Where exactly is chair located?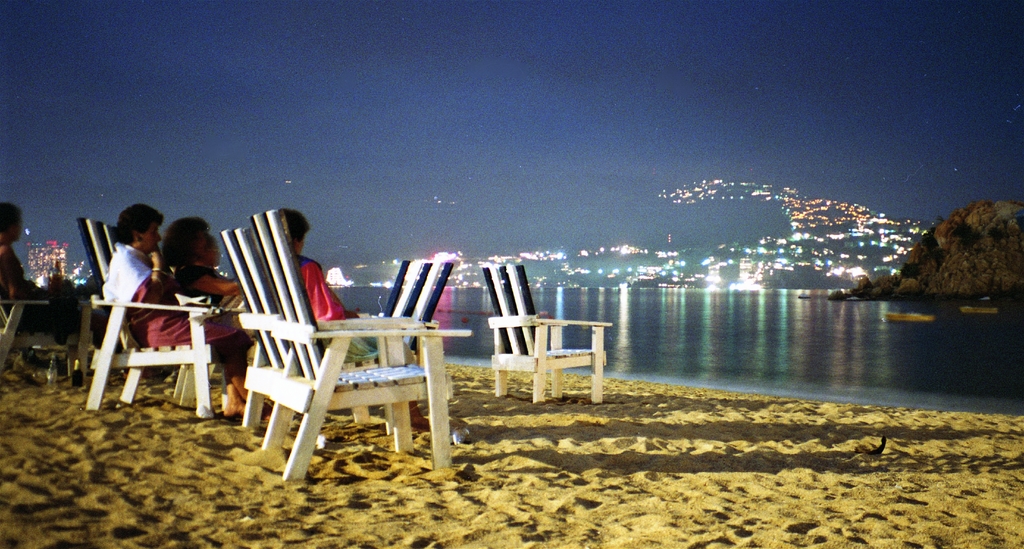
Its bounding box is left=474, top=263, right=614, bottom=403.
